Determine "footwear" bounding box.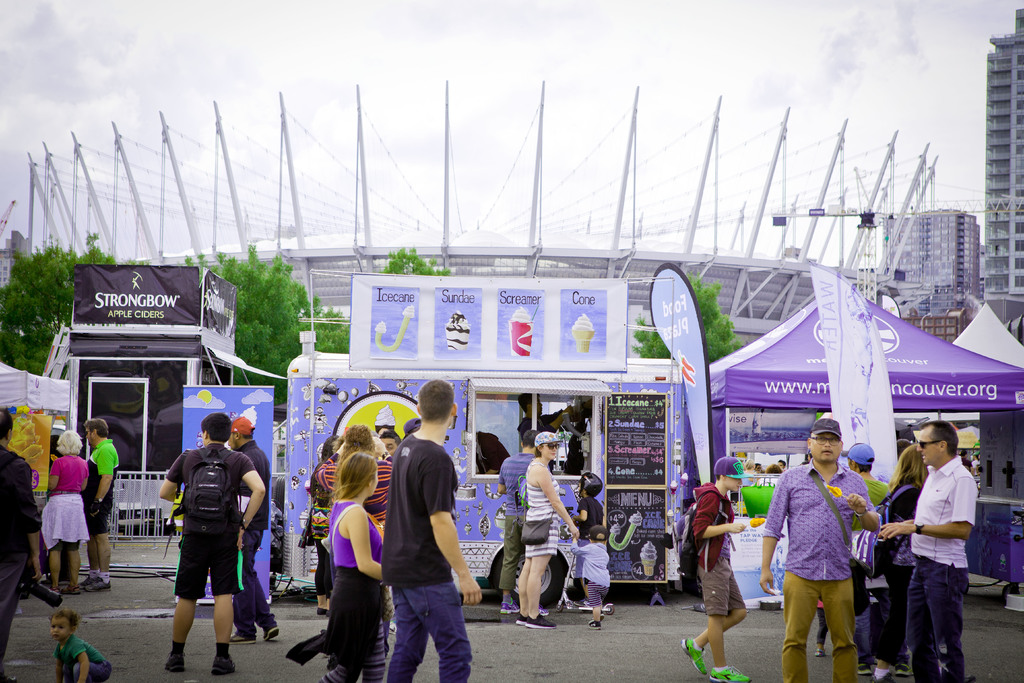
Determined: [227,633,253,645].
